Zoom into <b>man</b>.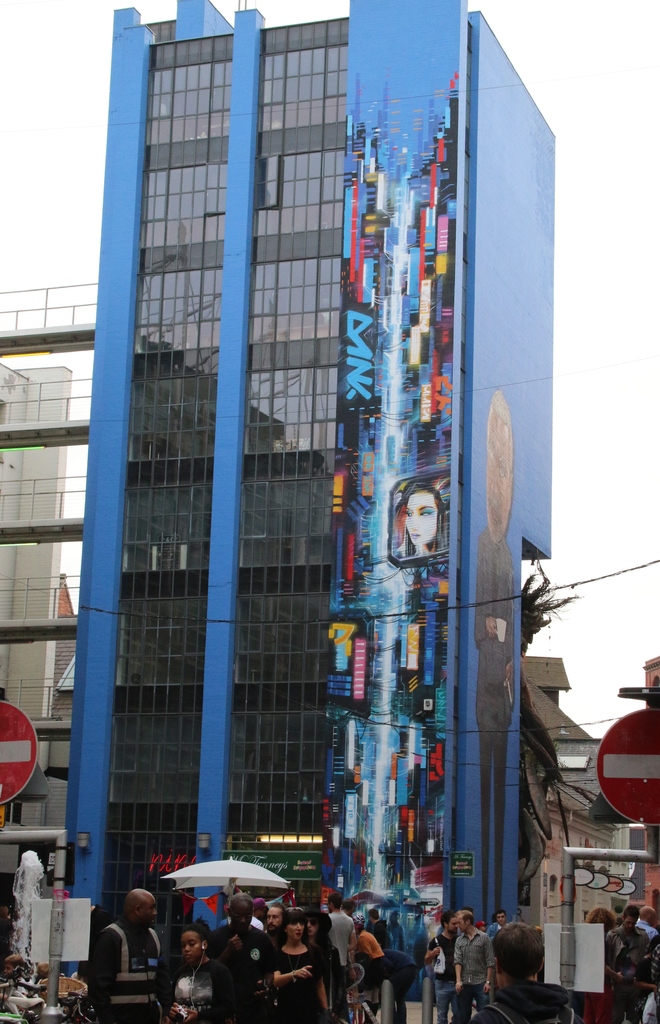
Zoom target: [x1=470, y1=923, x2=572, y2=1023].
